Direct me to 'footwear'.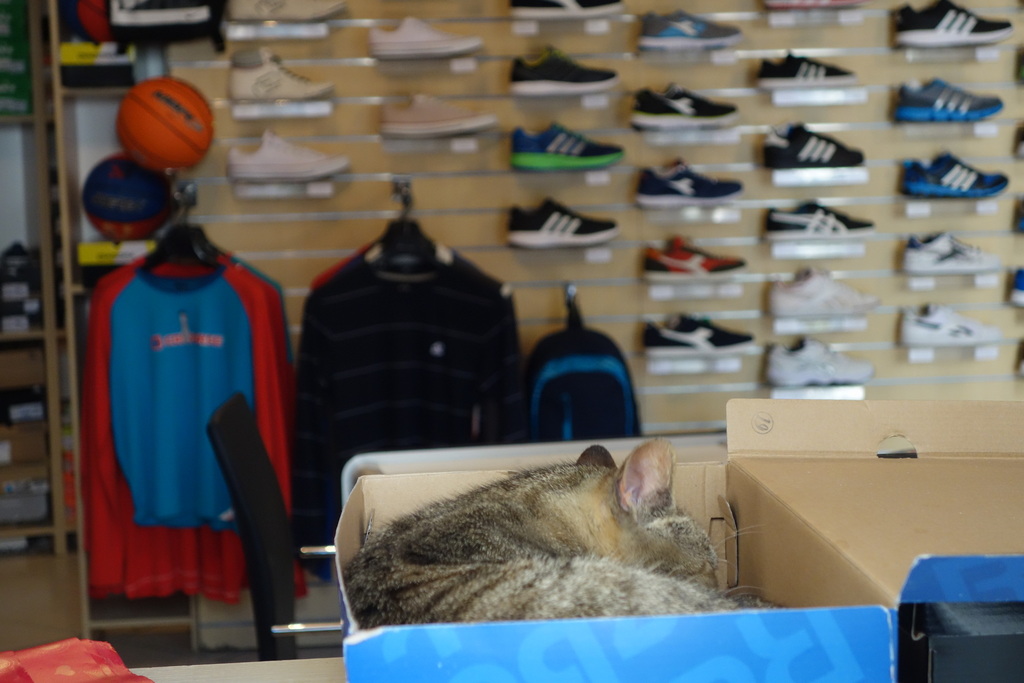
Direction: 762,191,892,241.
